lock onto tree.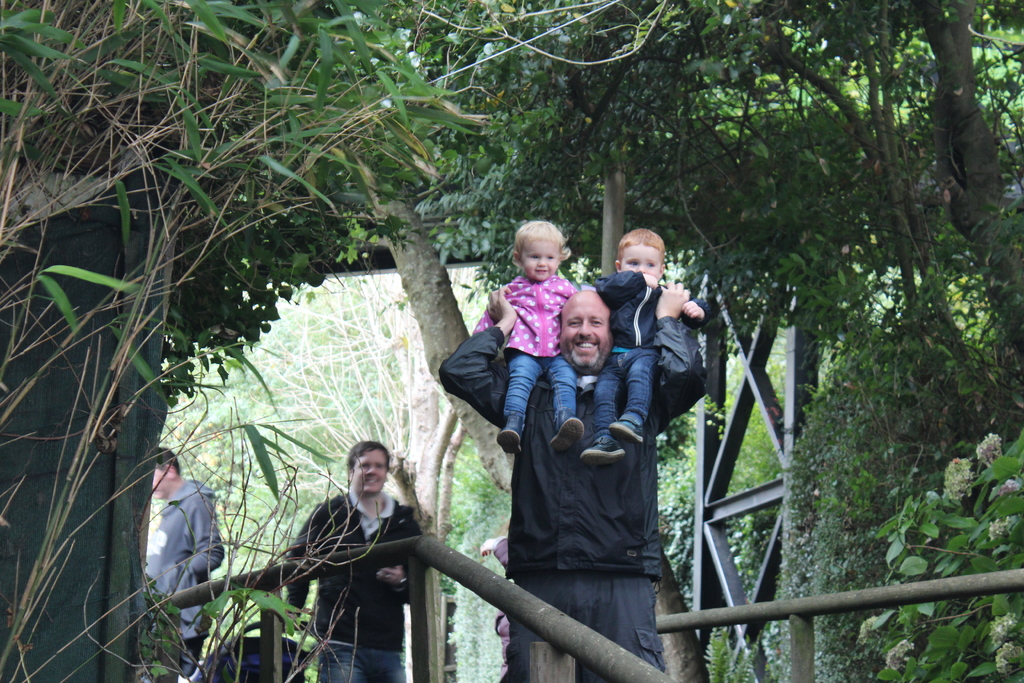
Locked: x1=376 y1=103 x2=708 y2=682.
